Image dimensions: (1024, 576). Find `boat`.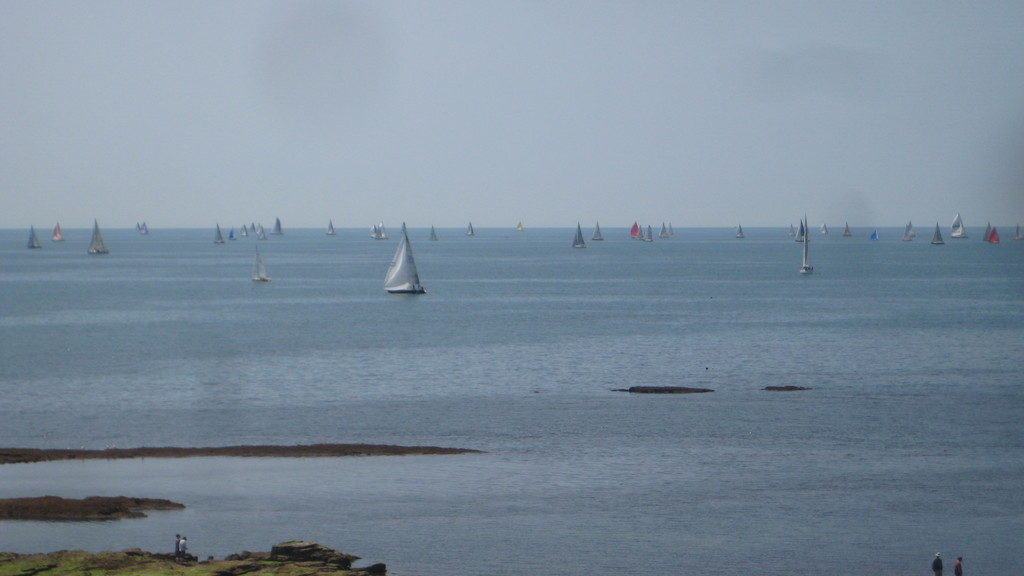
box(371, 223, 434, 302).
